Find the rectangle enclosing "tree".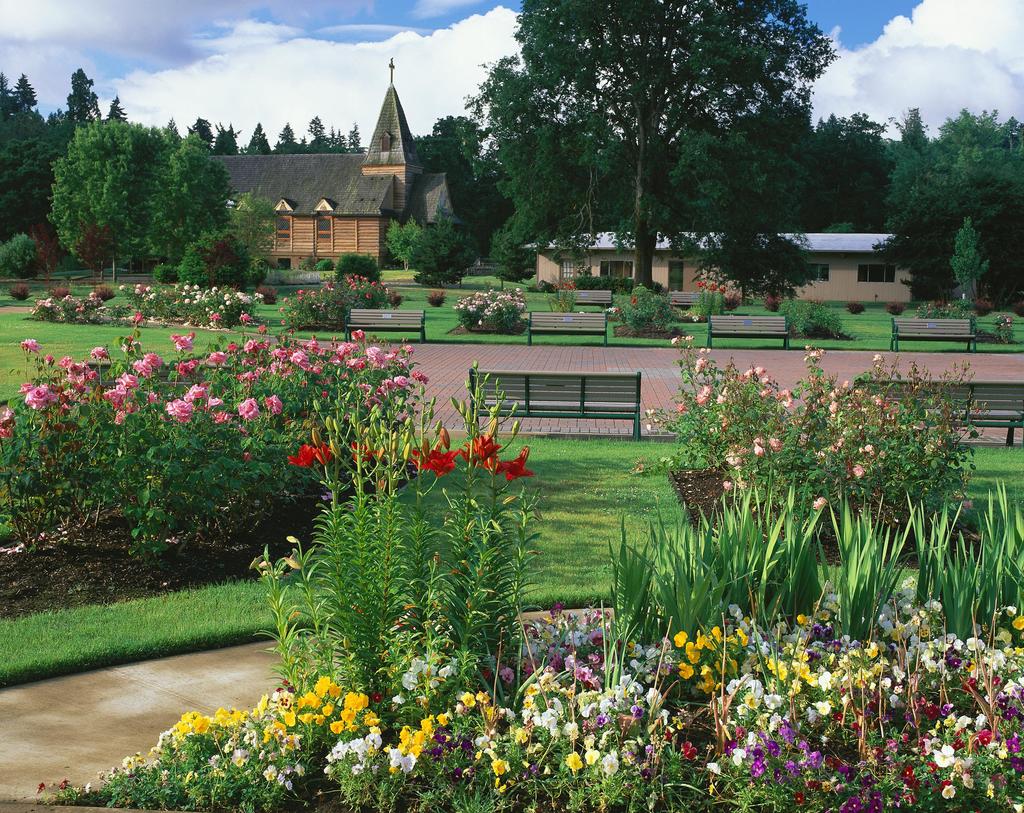
[67,65,105,126].
